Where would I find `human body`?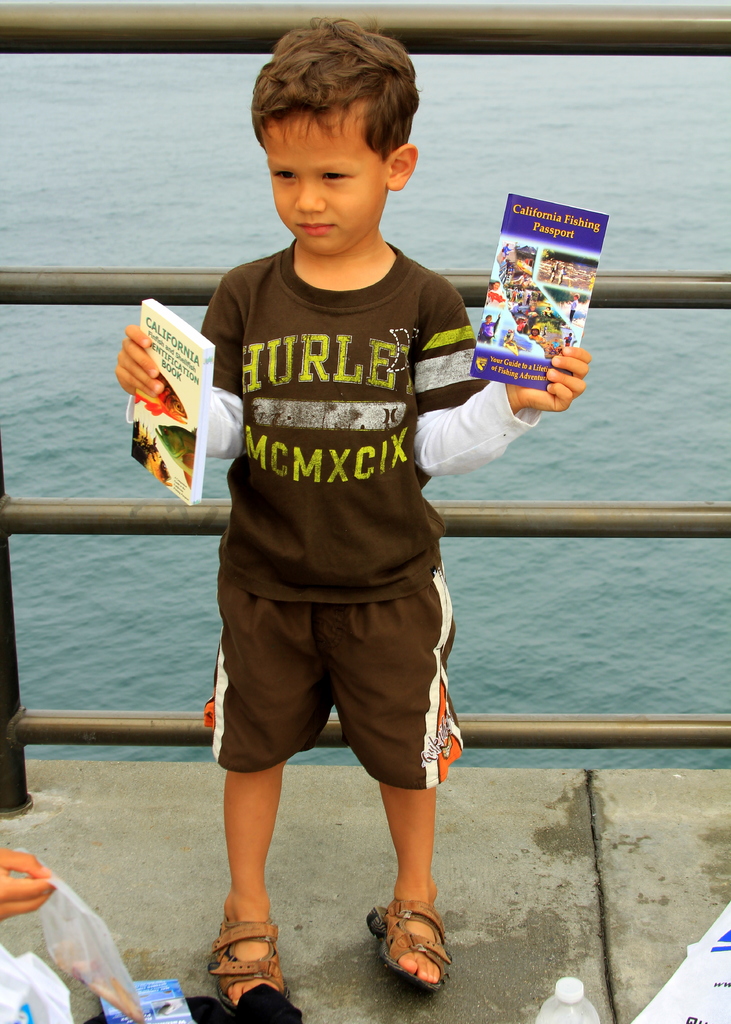
At x1=117, y1=239, x2=590, y2=1013.
